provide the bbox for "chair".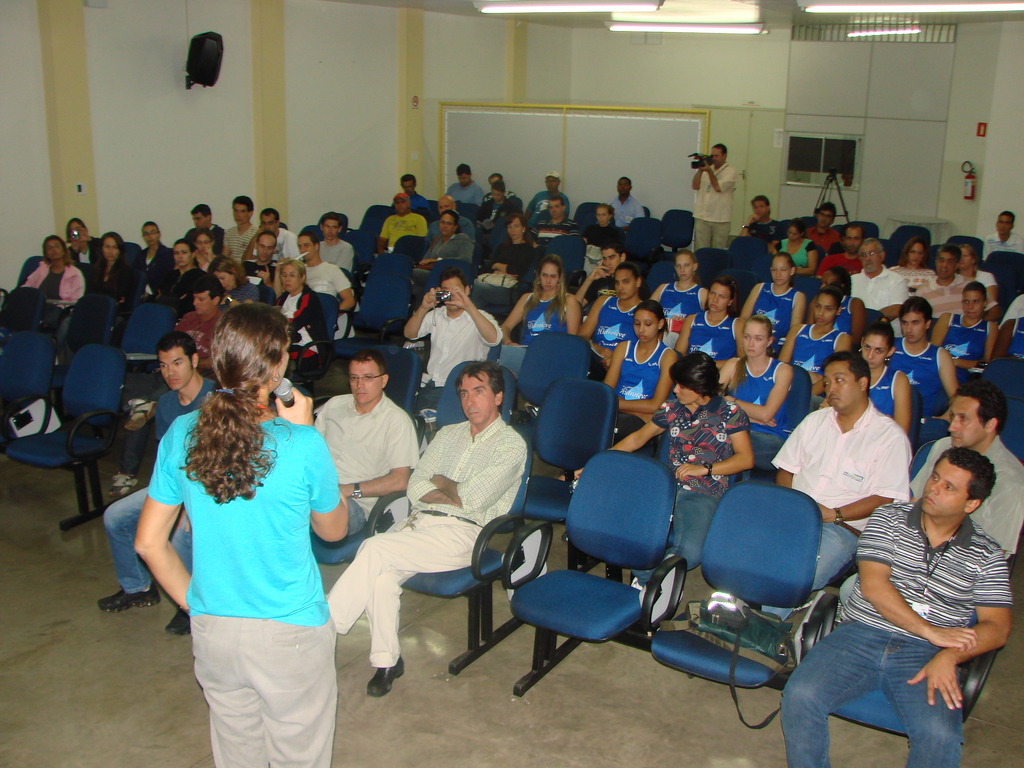
62/297/123/389.
